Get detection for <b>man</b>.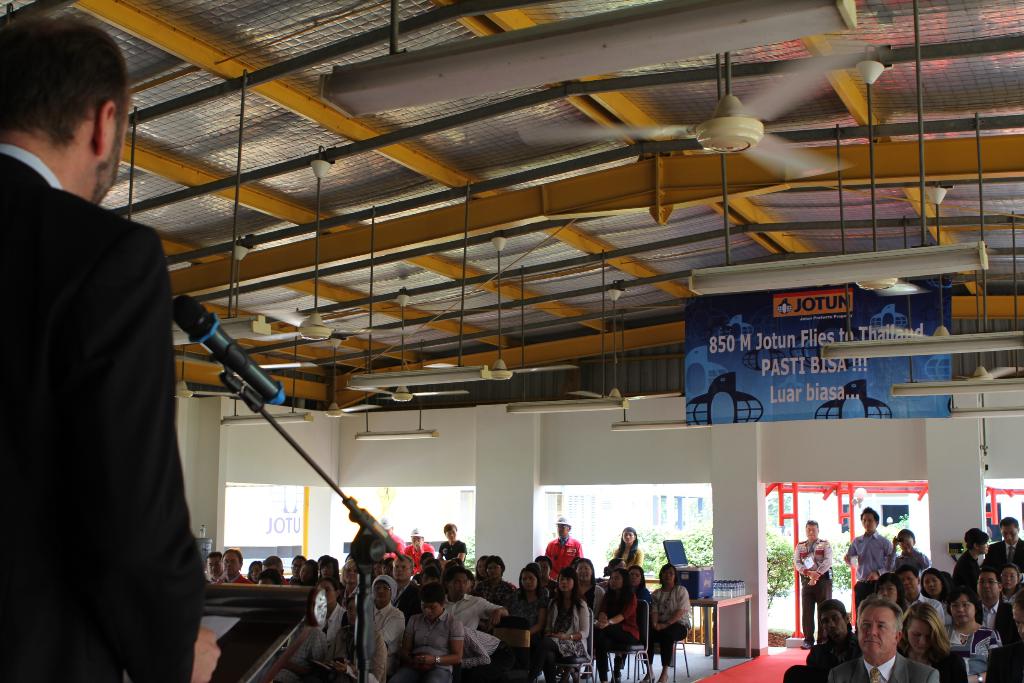
Detection: 787 515 834 647.
